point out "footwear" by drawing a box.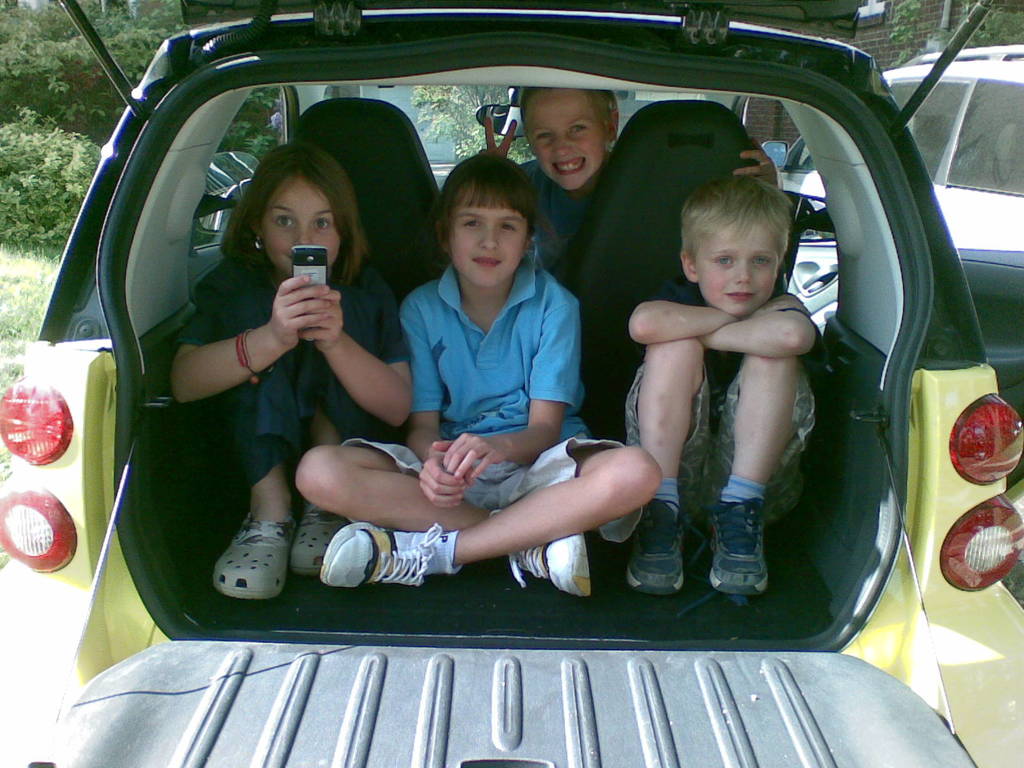
region(680, 497, 767, 618).
